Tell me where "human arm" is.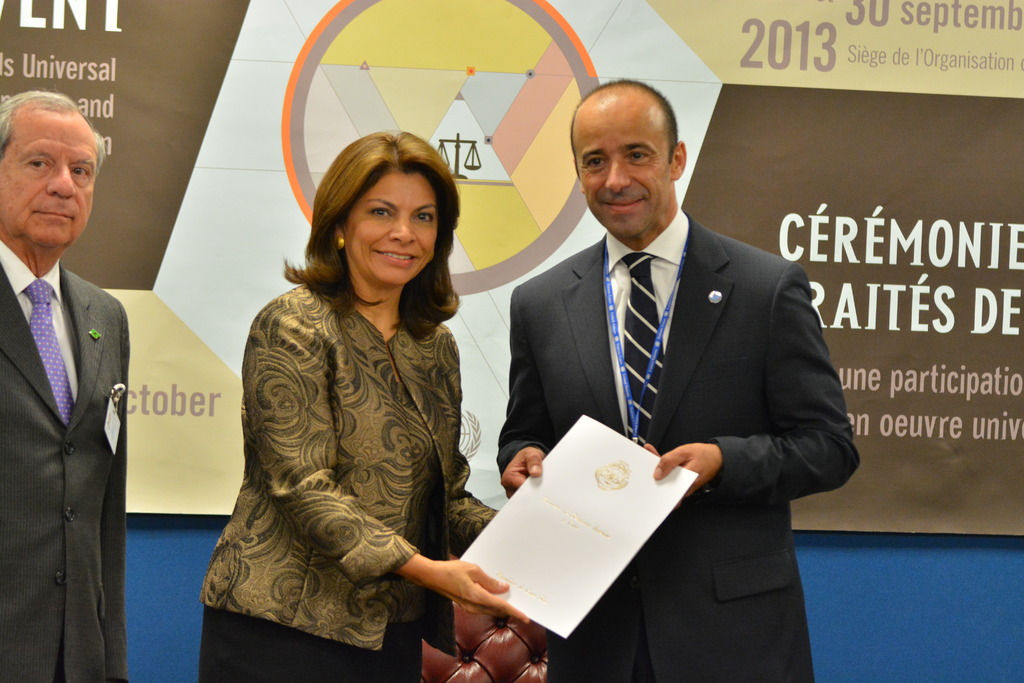
"human arm" is at 105:304:131:682.
